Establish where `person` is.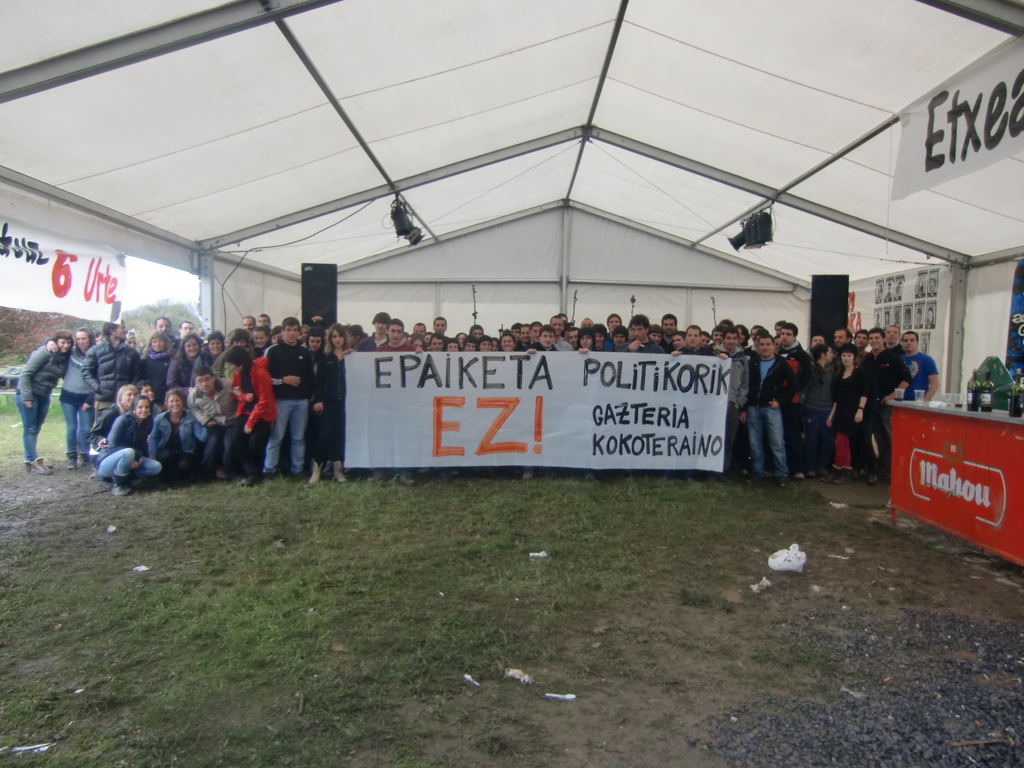
Established at (left=547, top=313, right=574, bottom=353).
